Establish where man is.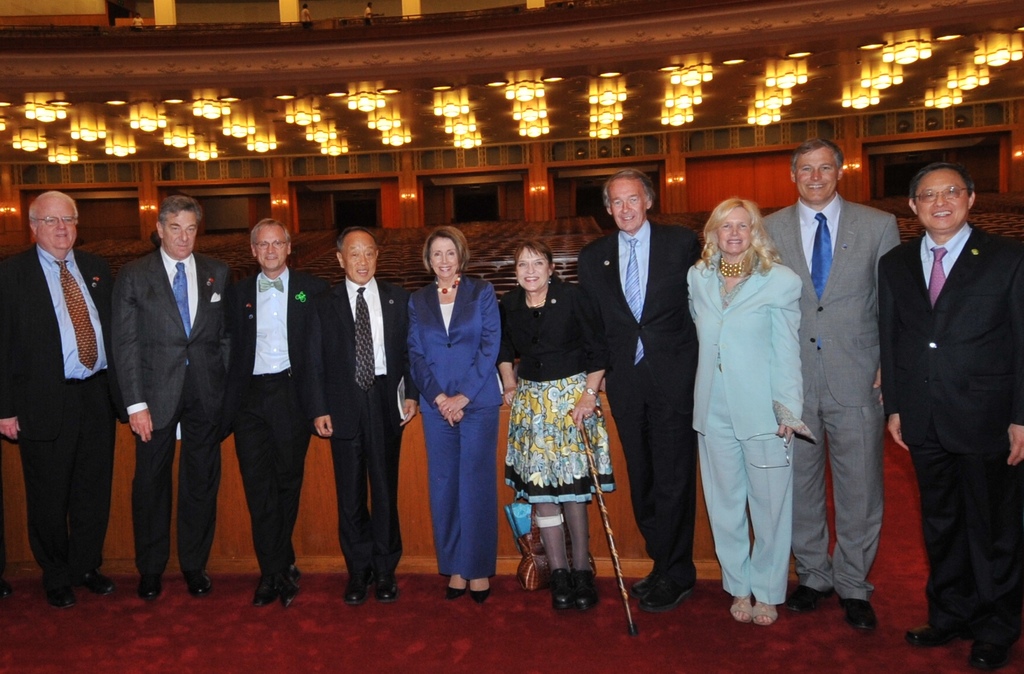
Established at {"x1": 116, "y1": 195, "x2": 227, "y2": 602}.
